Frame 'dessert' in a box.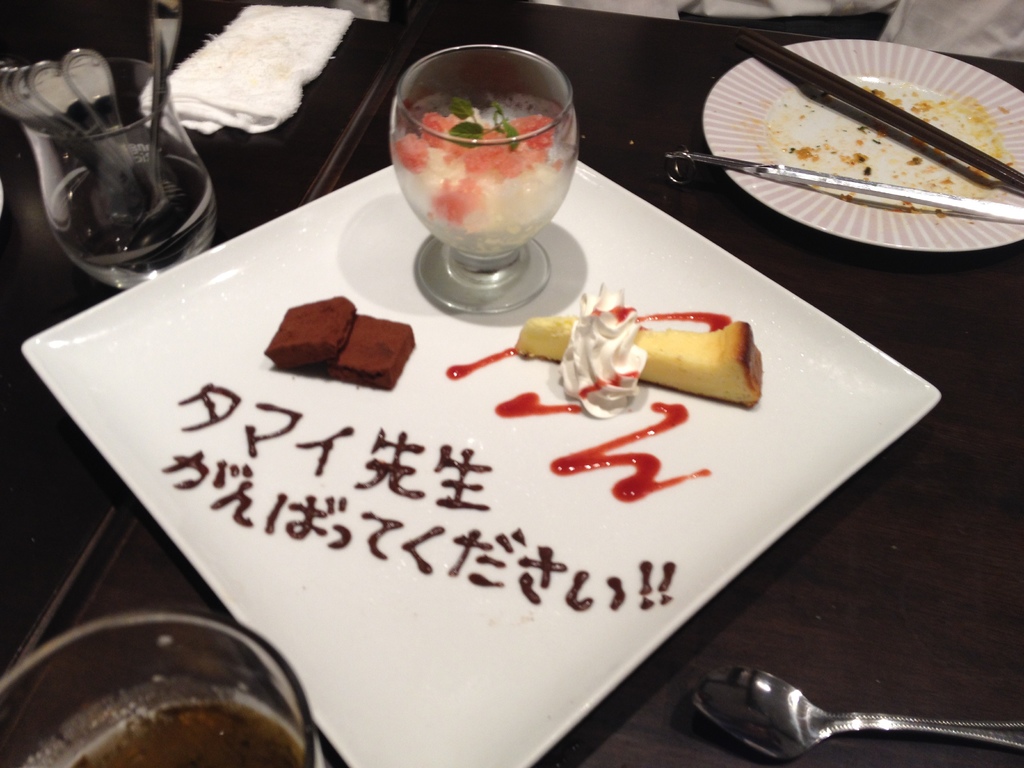
445, 287, 762, 502.
